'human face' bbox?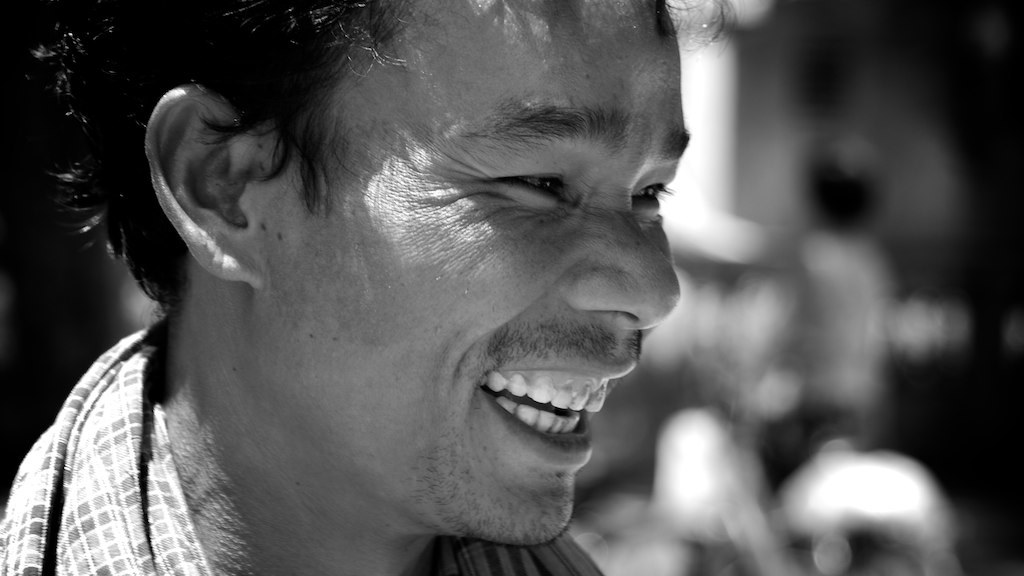
select_region(256, 0, 688, 548)
